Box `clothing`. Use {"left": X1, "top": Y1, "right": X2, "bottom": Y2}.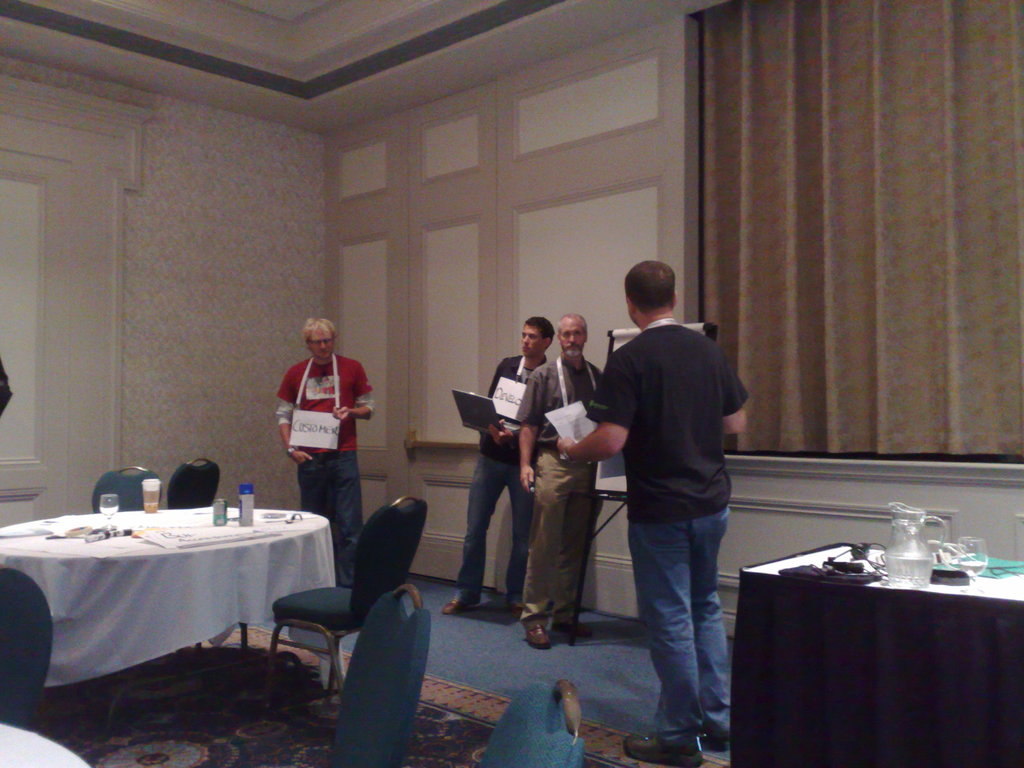
{"left": 518, "top": 355, "right": 596, "bottom": 445}.
